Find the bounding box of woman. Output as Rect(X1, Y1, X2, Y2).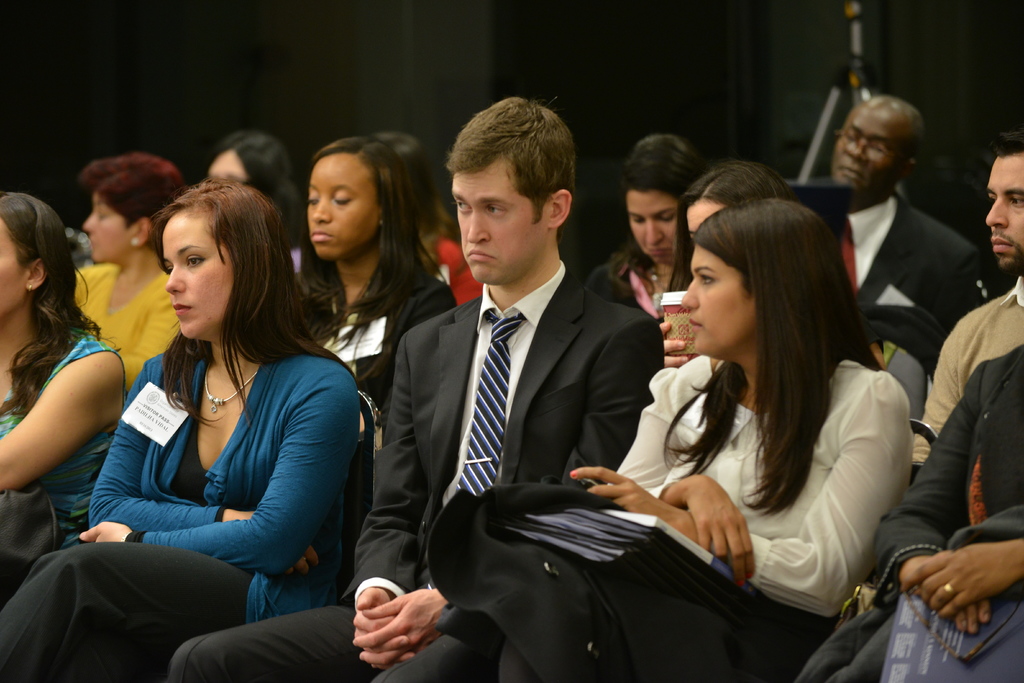
Rect(296, 131, 458, 416).
